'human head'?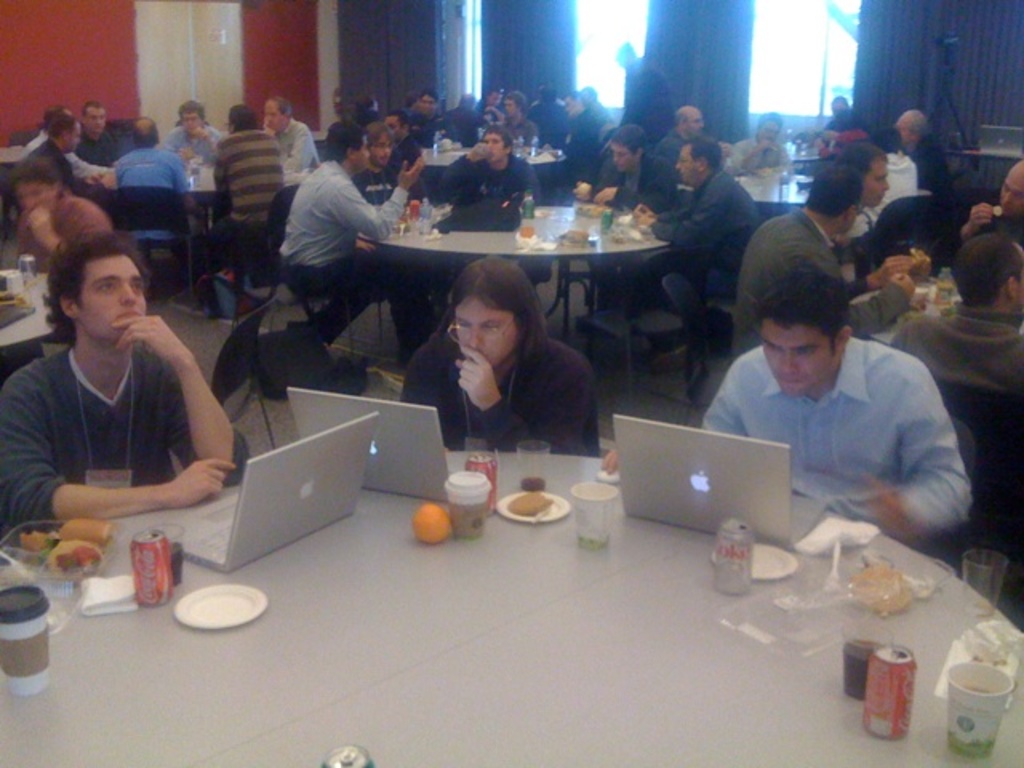
bbox(37, 218, 147, 333)
